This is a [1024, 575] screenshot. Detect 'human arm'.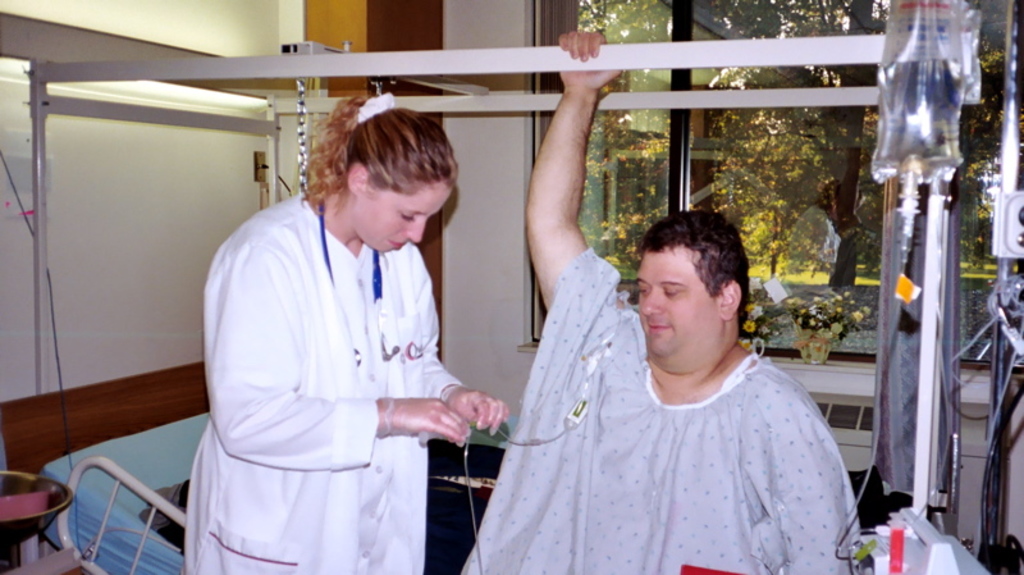
(x1=202, y1=229, x2=466, y2=446).
